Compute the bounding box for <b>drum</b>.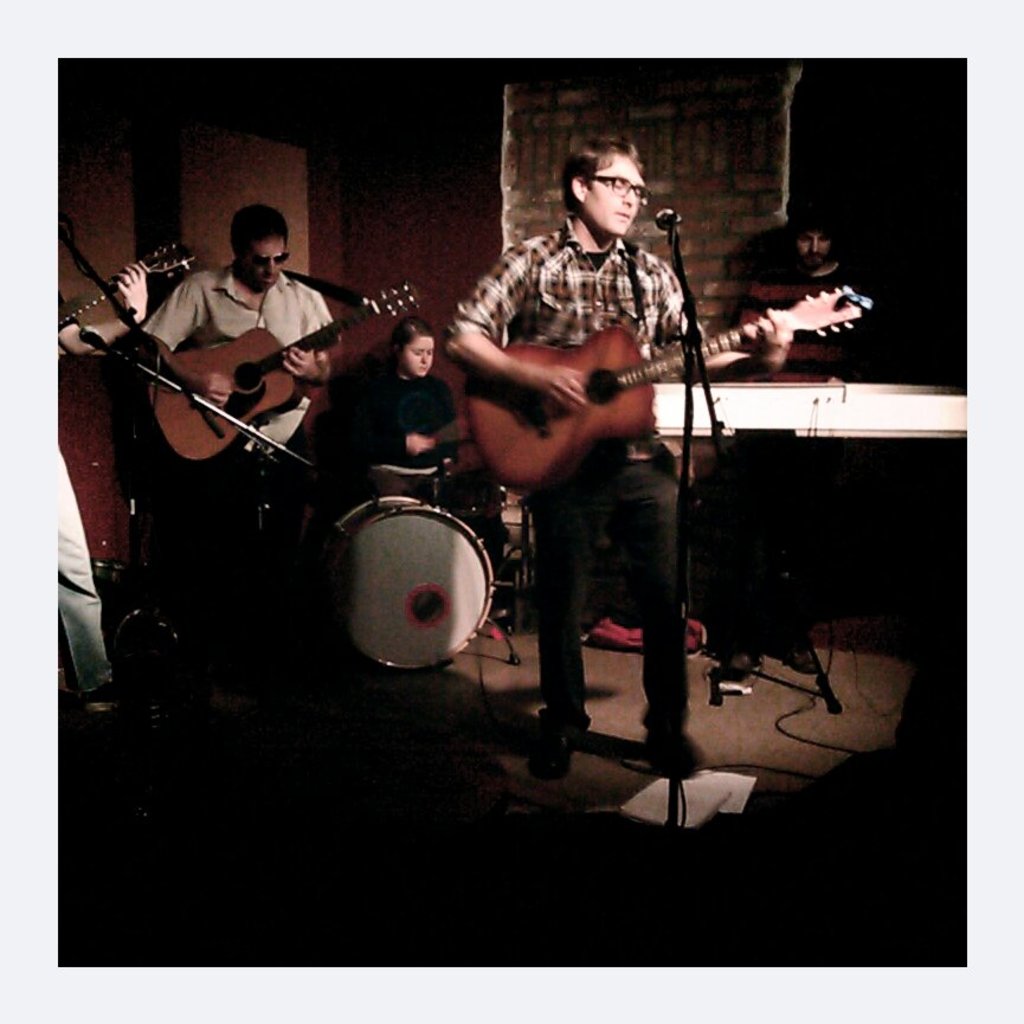
x1=282, y1=445, x2=546, y2=668.
